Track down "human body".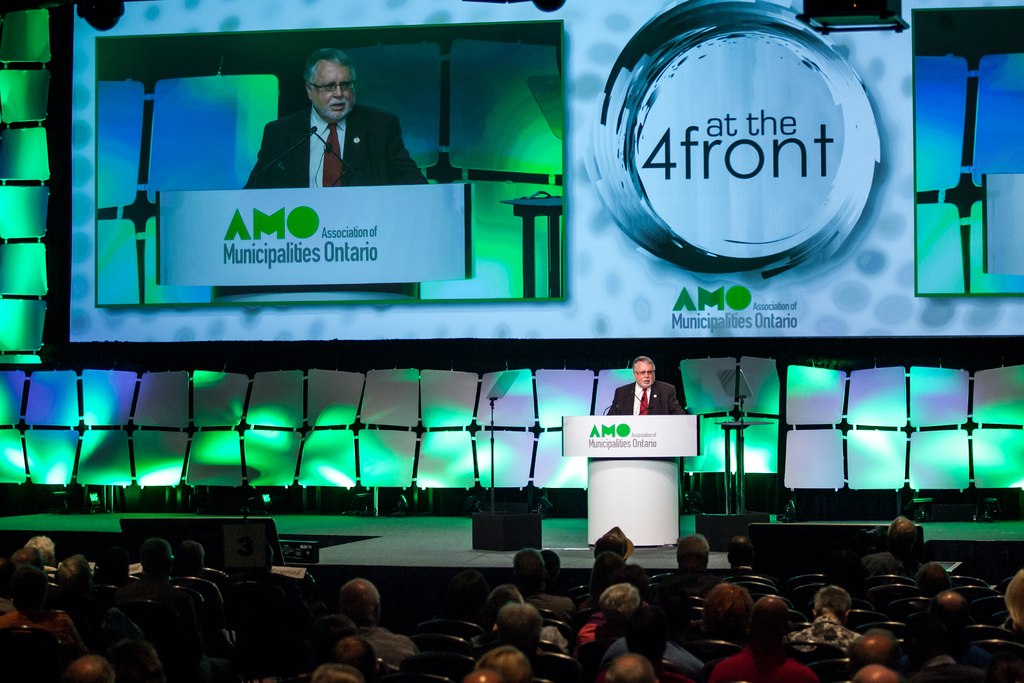
Tracked to (x1=614, y1=361, x2=687, y2=411).
